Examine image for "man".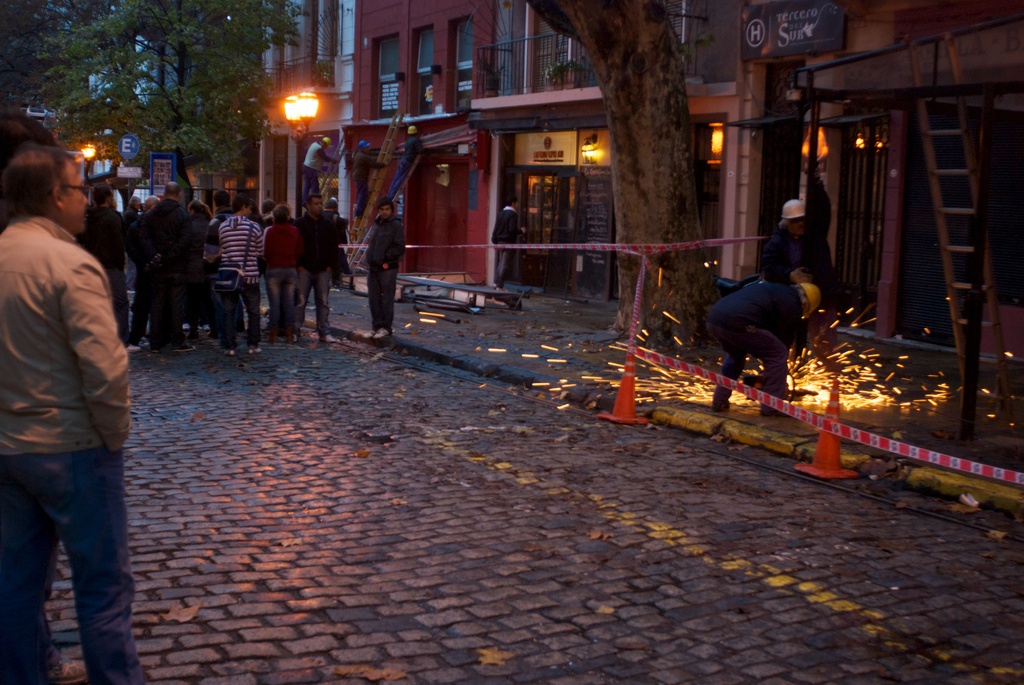
Examination result: crop(81, 190, 128, 322).
